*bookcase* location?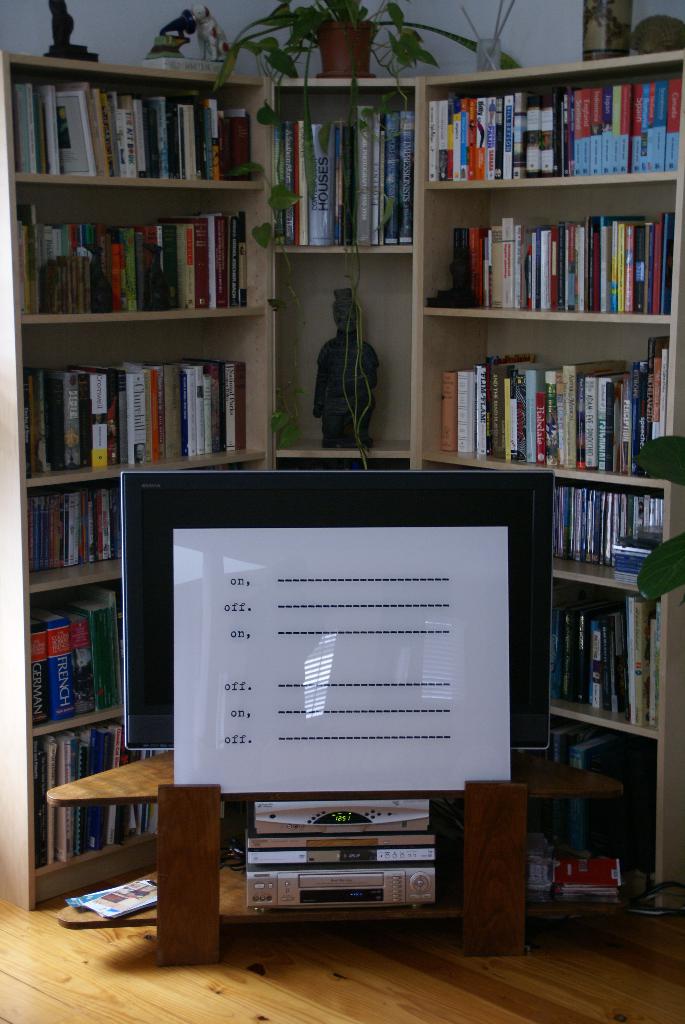
rect(0, 46, 683, 904)
